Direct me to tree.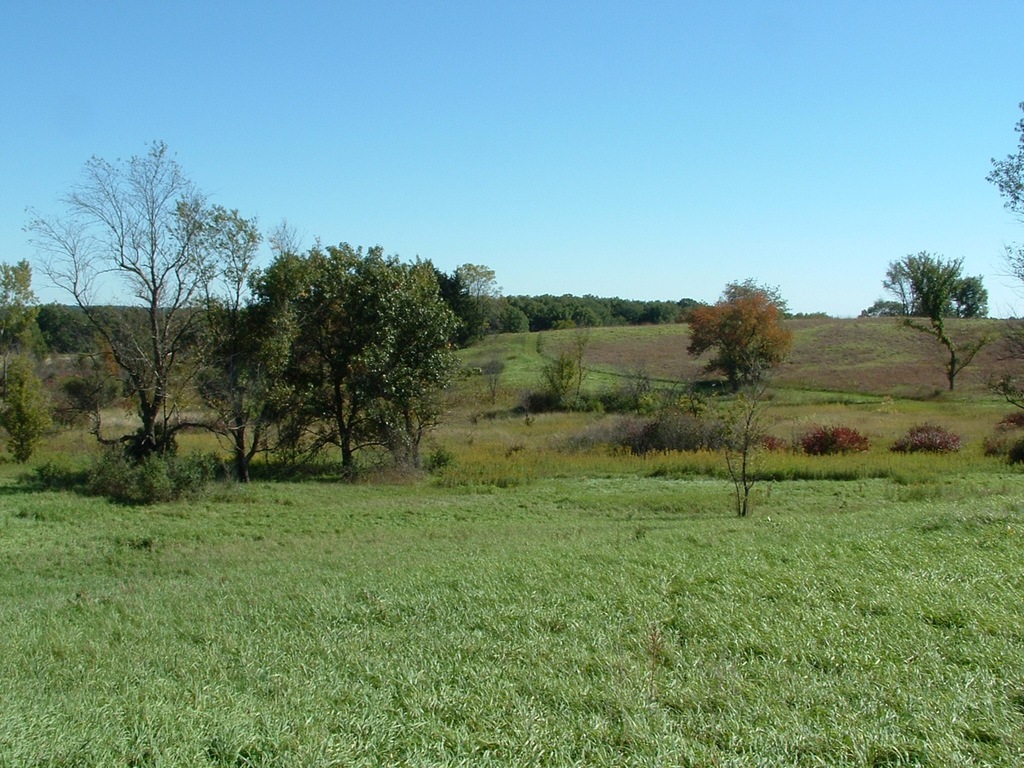
Direction: 685,290,795,394.
